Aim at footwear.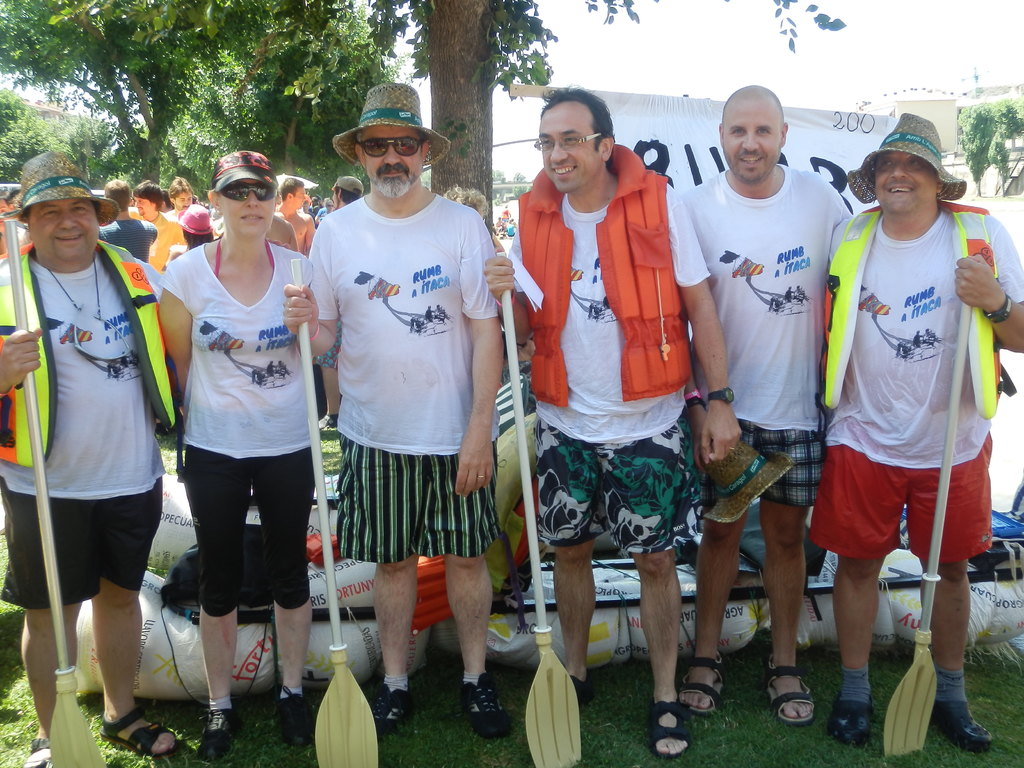
Aimed at bbox=(197, 705, 245, 760).
